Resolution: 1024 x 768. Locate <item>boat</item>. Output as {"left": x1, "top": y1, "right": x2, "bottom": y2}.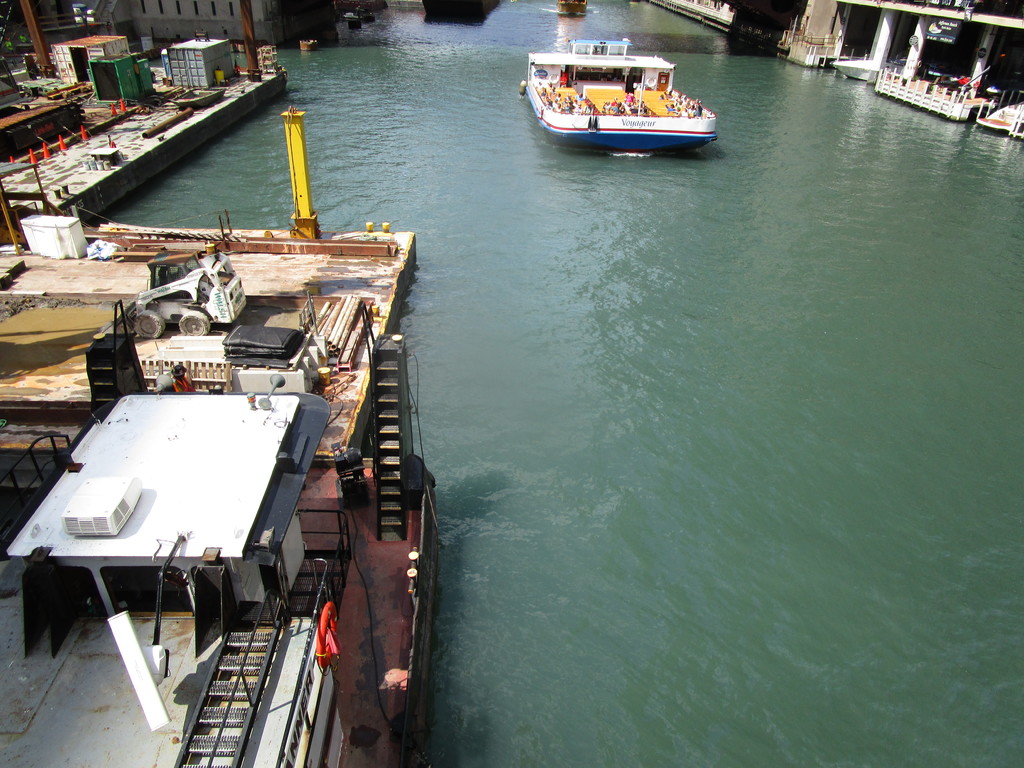
{"left": 514, "top": 26, "right": 722, "bottom": 136}.
